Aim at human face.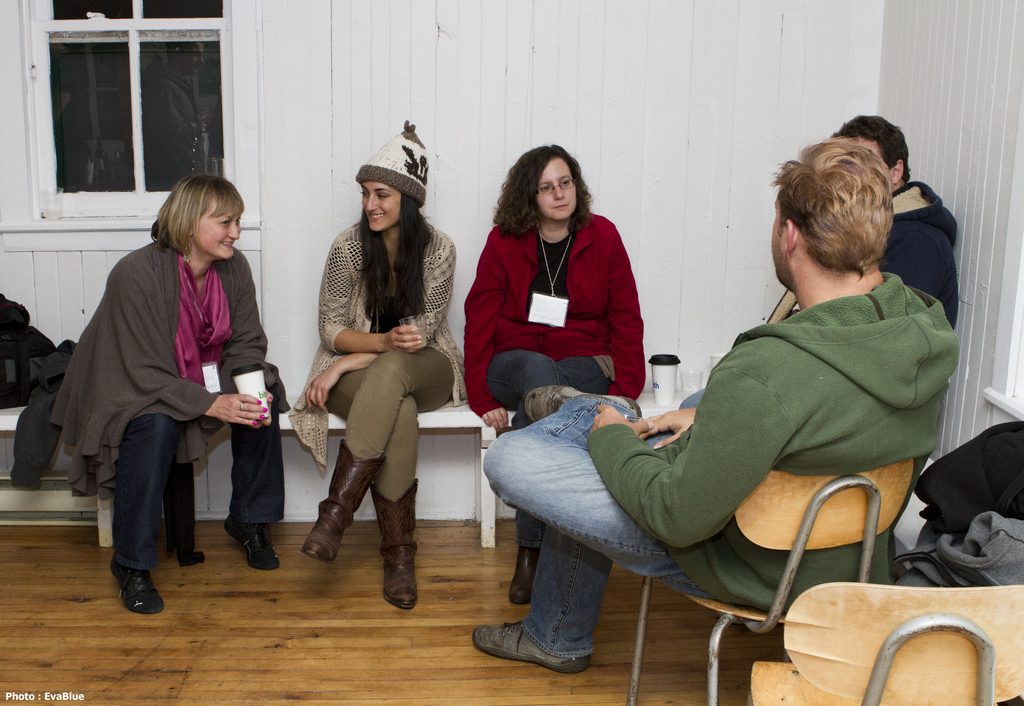
Aimed at (538,158,577,219).
